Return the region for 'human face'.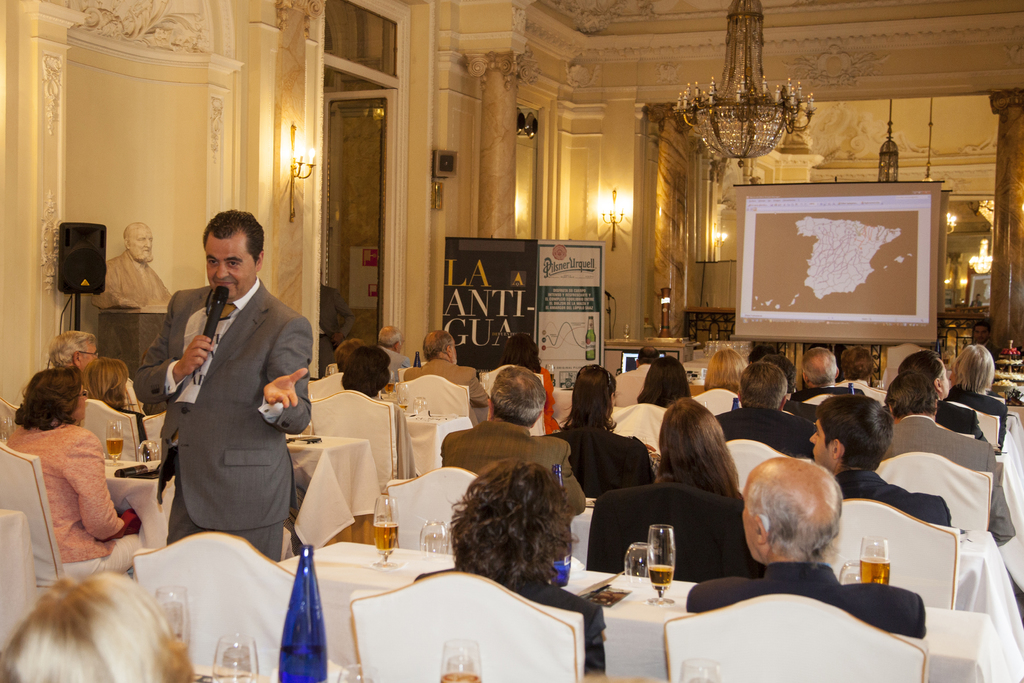
x1=204, y1=228, x2=259, y2=300.
